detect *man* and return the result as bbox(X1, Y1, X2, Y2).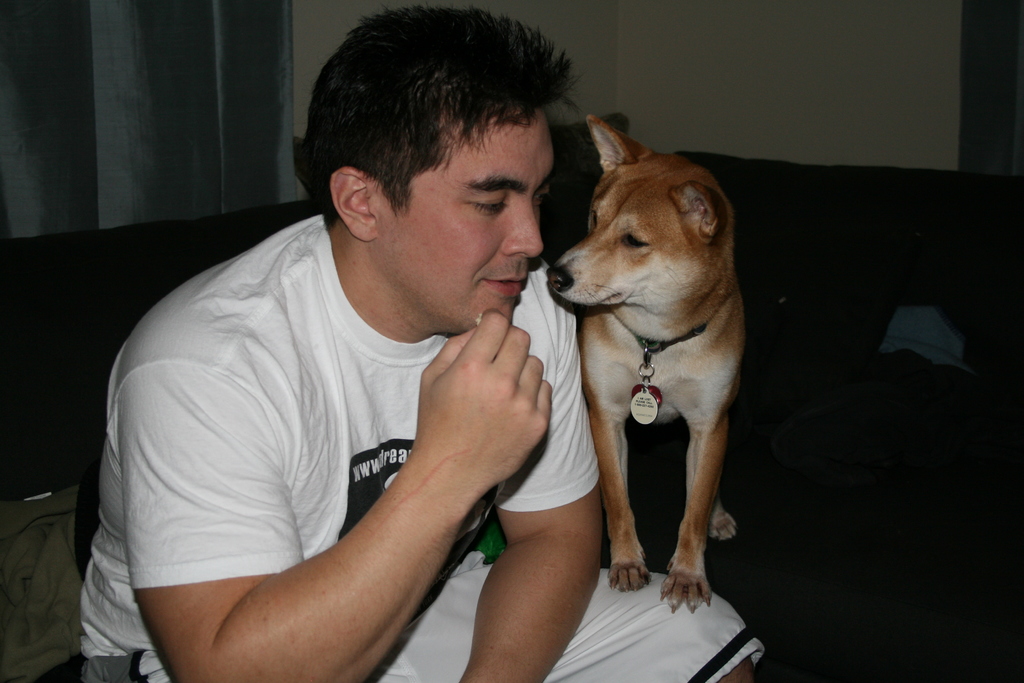
bbox(77, 0, 766, 682).
